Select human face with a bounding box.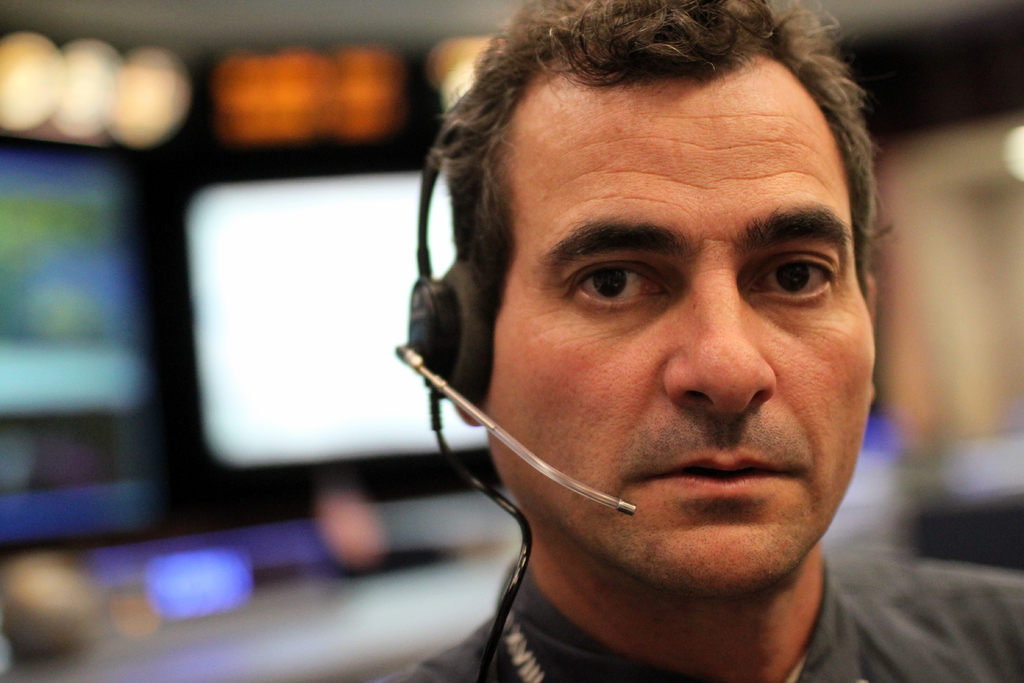
detection(493, 85, 876, 591).
